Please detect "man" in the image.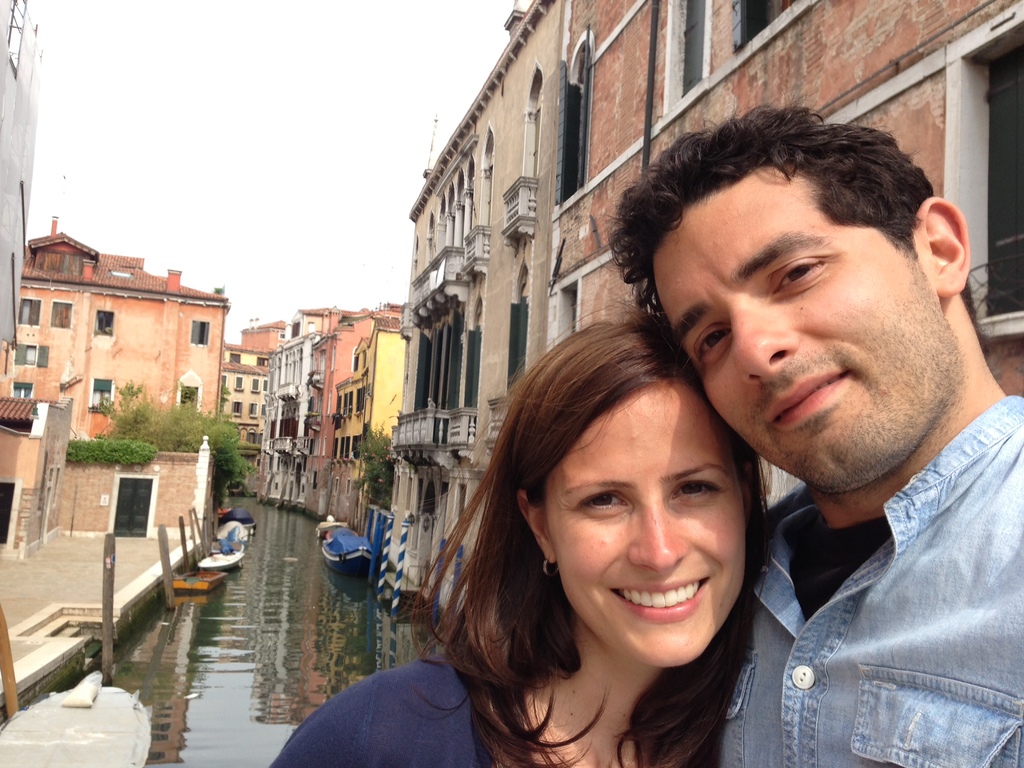
Rect(638, 122, 1023, 767).
